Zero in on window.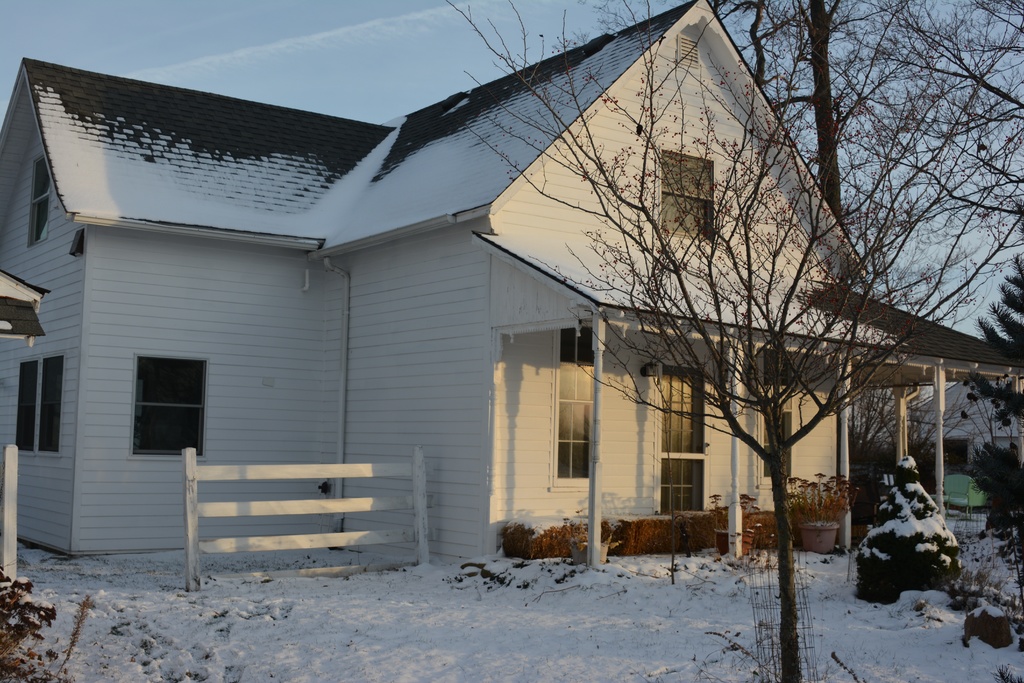
Zeroed in: [551,325,593,491].
